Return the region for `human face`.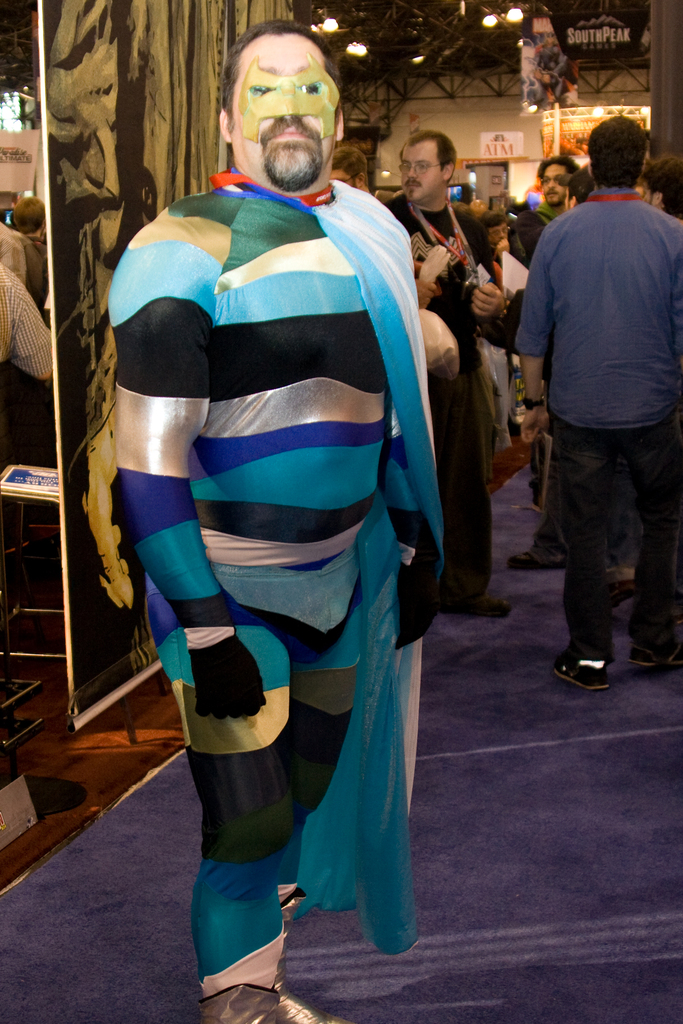
crop(540, 167, 573, 205).
